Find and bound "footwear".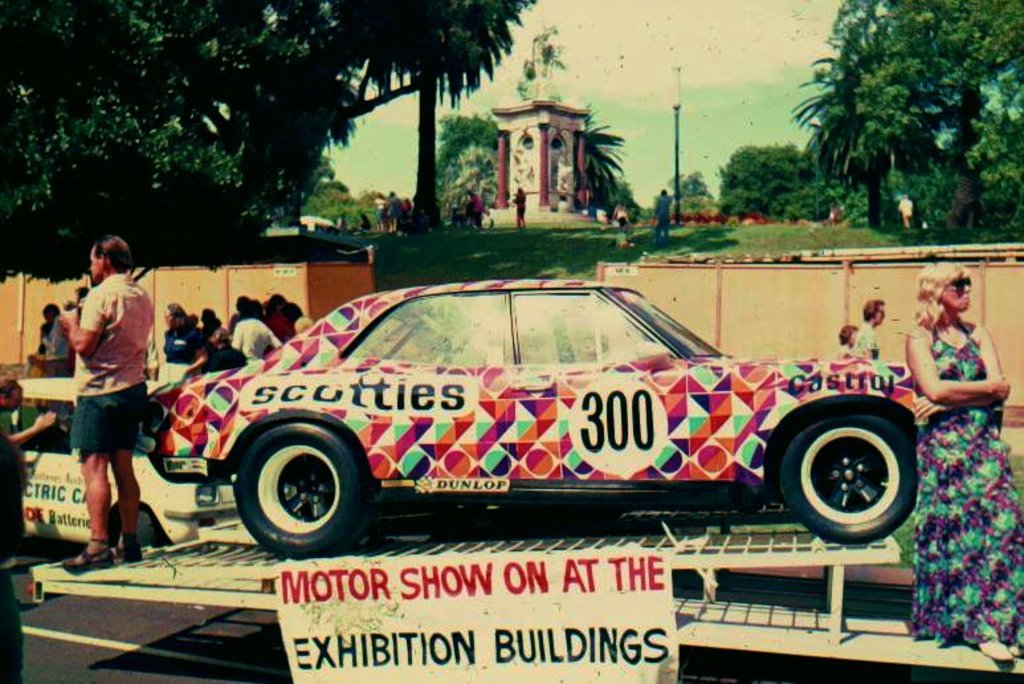
Bound: bbox(980, 639, 1015, 663).
